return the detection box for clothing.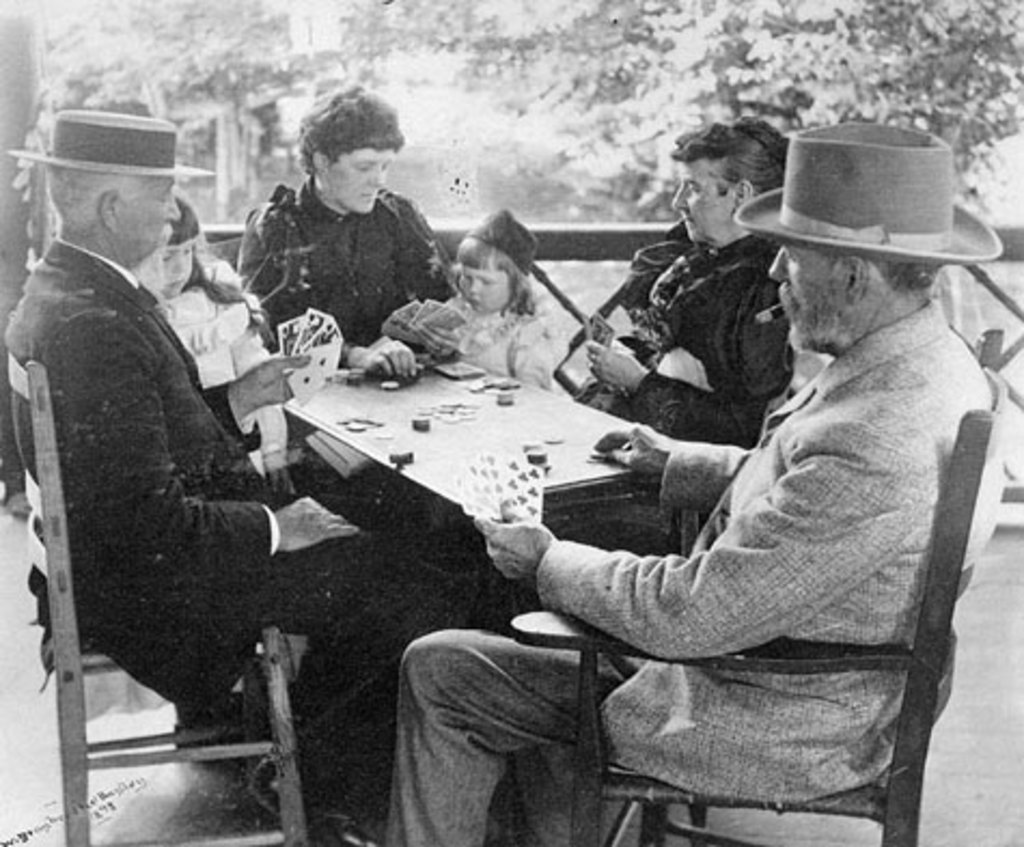
<box>554,231,804,448</box>.
